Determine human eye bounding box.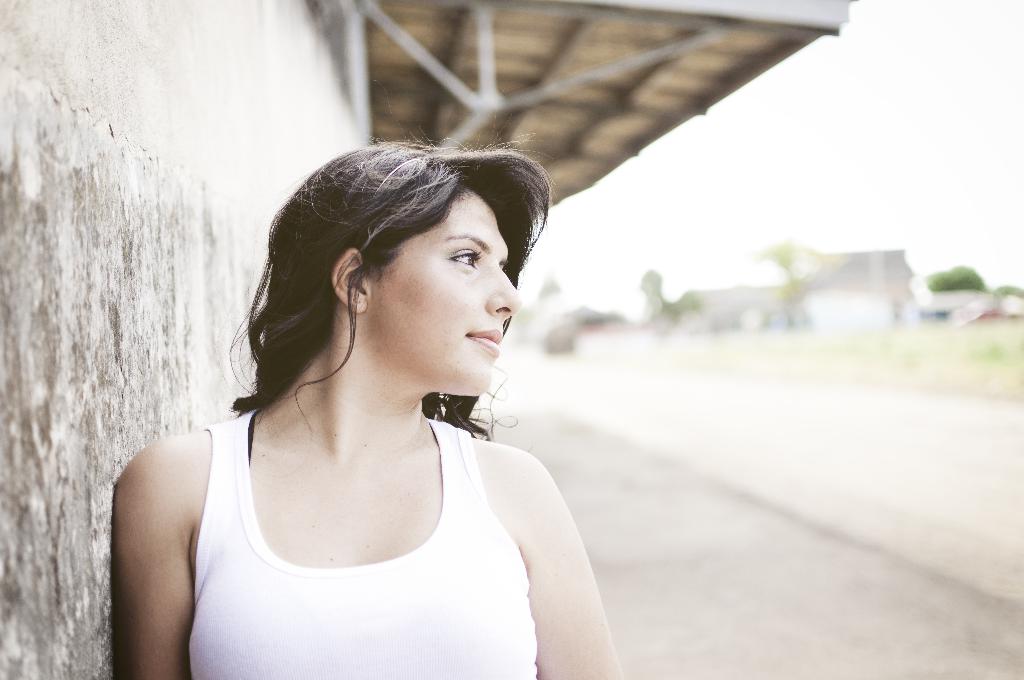
Determined: l=449, t=252, r=482, b=271.
